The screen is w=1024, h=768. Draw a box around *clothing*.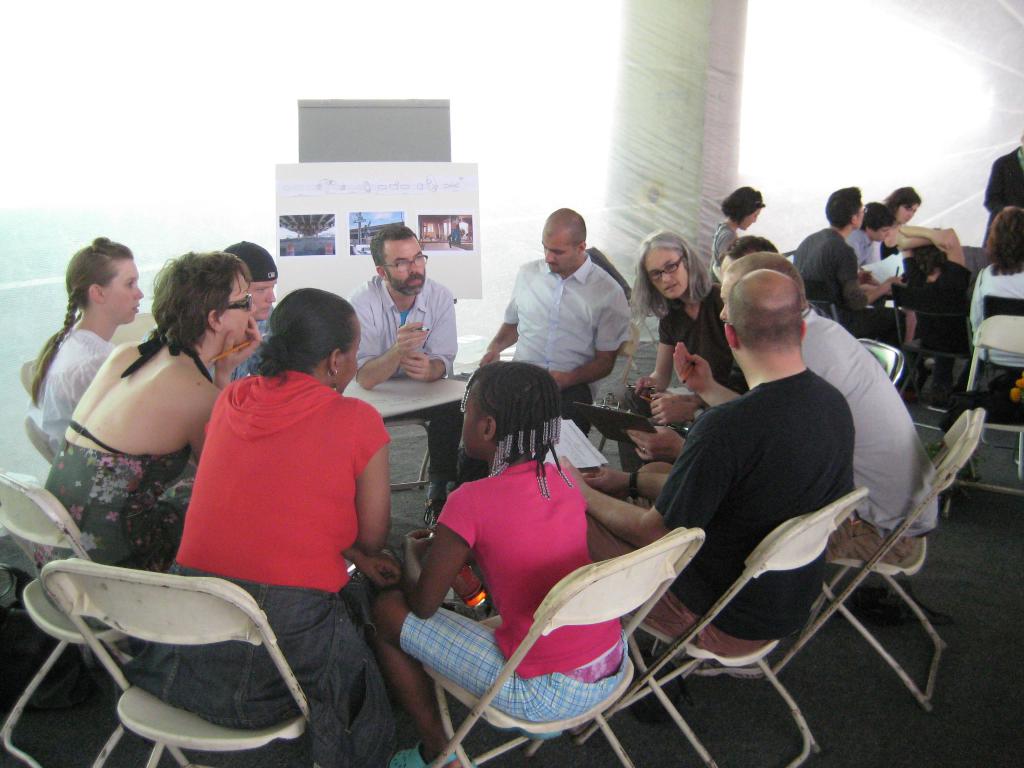
locate(173, 351, 380, 655).
